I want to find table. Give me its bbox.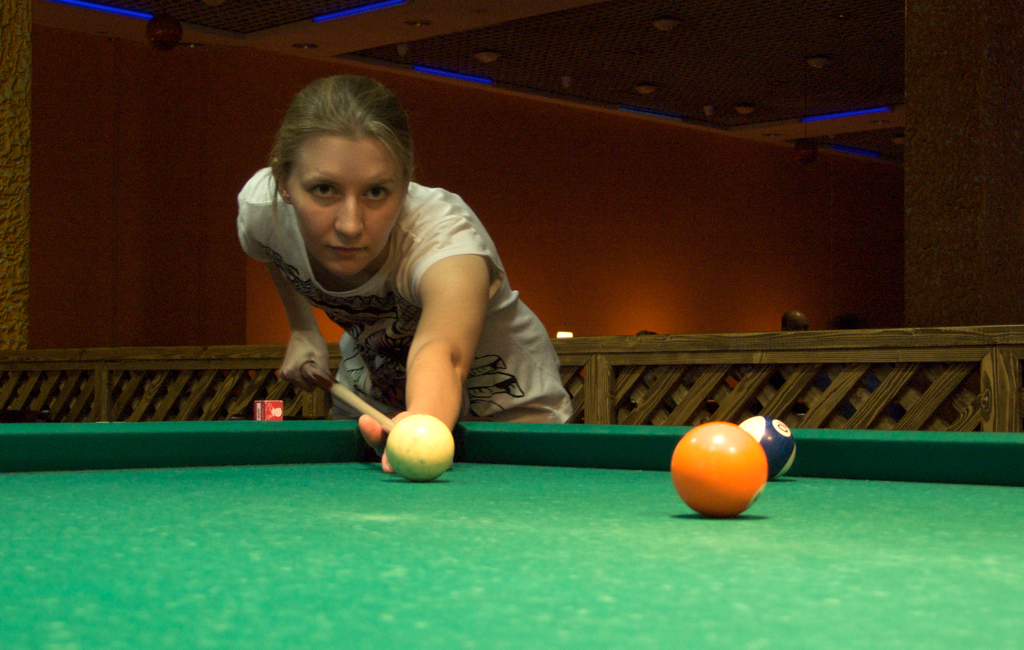
box=[0, 417, 1023, 649].
